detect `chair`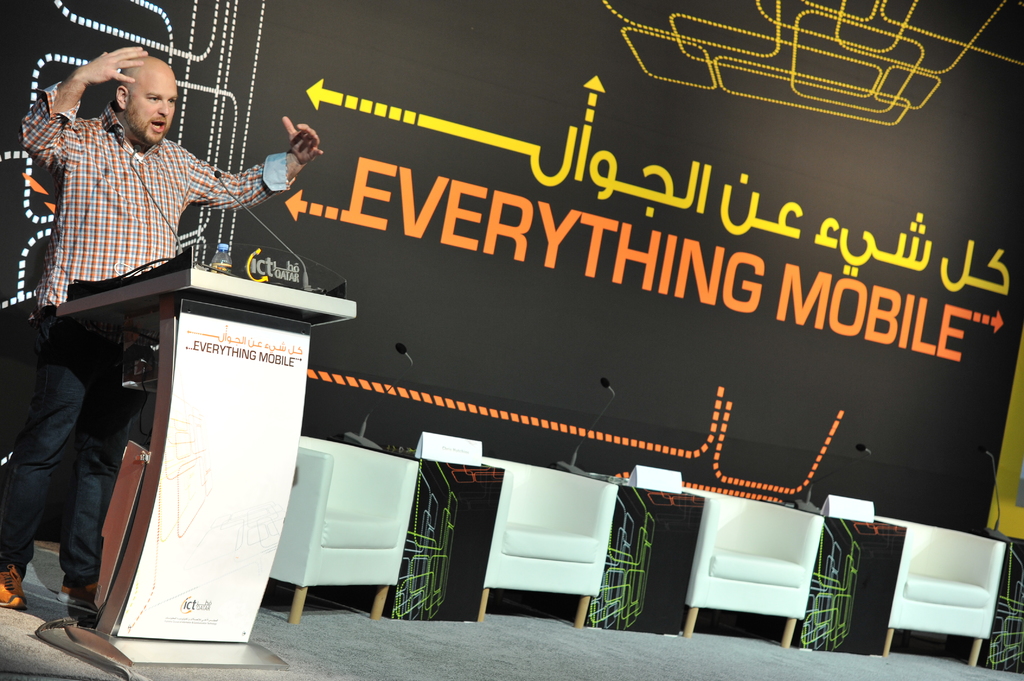
bbox(414, 442, 619, 623)
